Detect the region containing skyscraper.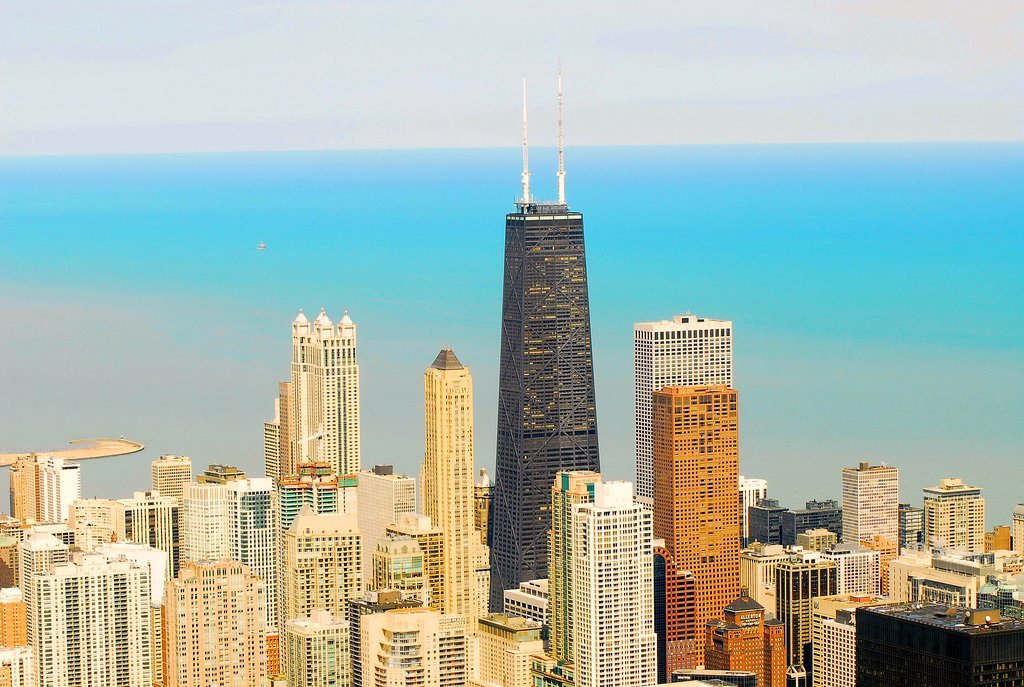
<region>841, 459, 903, 558</region>.
